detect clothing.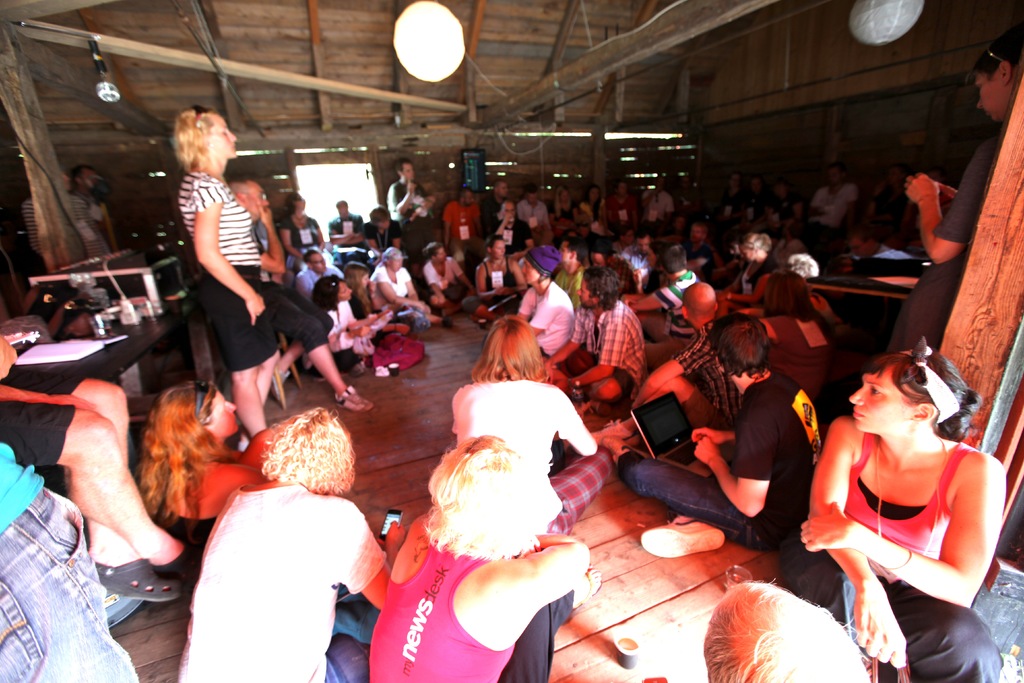
Detected at 435 197 486 259.
